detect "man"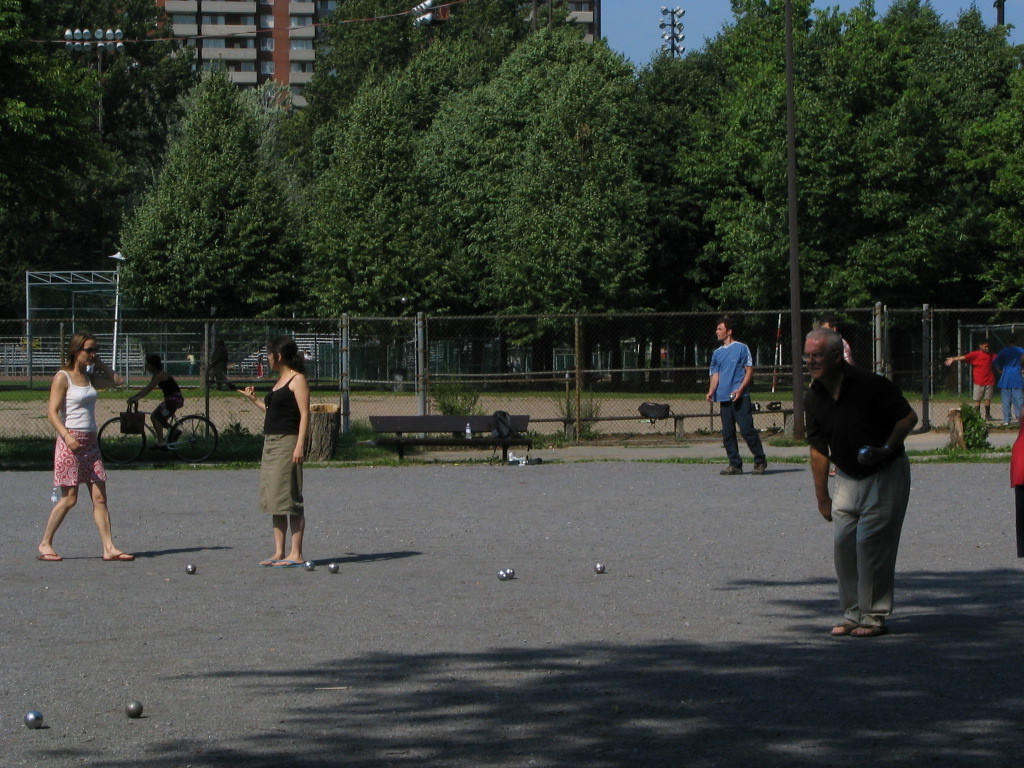
l=820, t=320, r=855, b=365
